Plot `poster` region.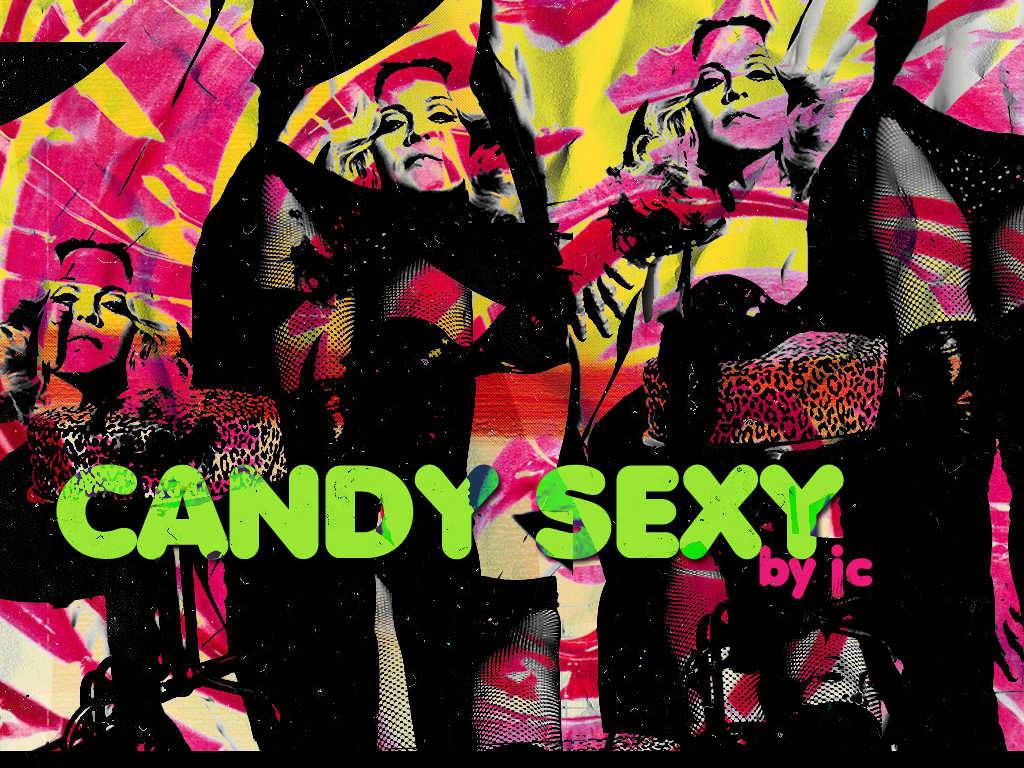
Plotted at [0,0,1023,767].
